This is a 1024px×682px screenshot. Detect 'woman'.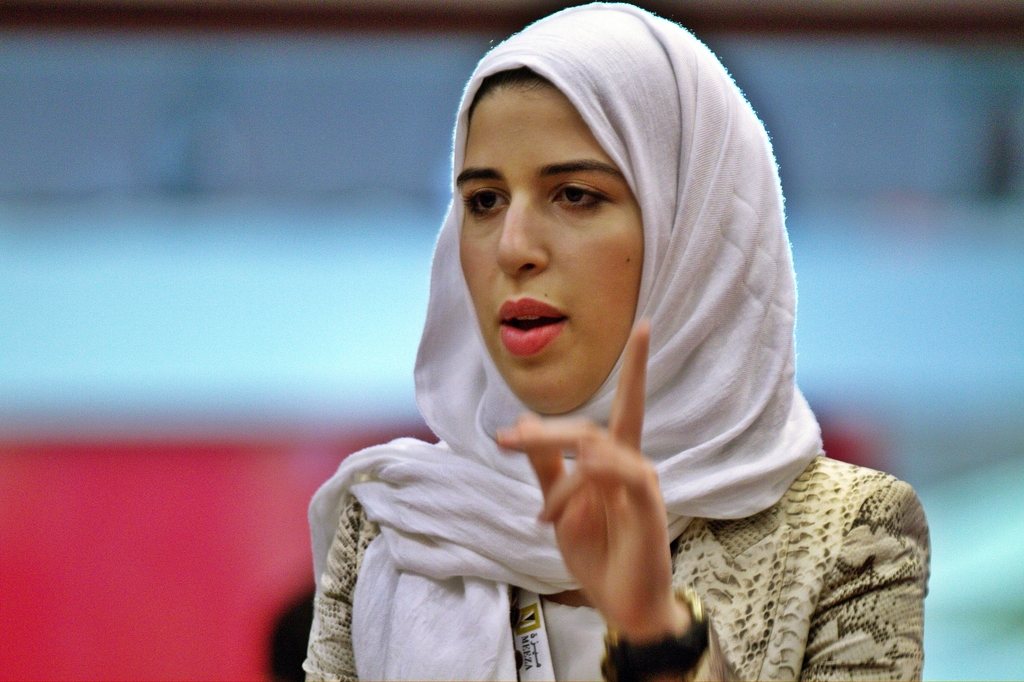
[left=290, top=19, right=831, bottom=658].
